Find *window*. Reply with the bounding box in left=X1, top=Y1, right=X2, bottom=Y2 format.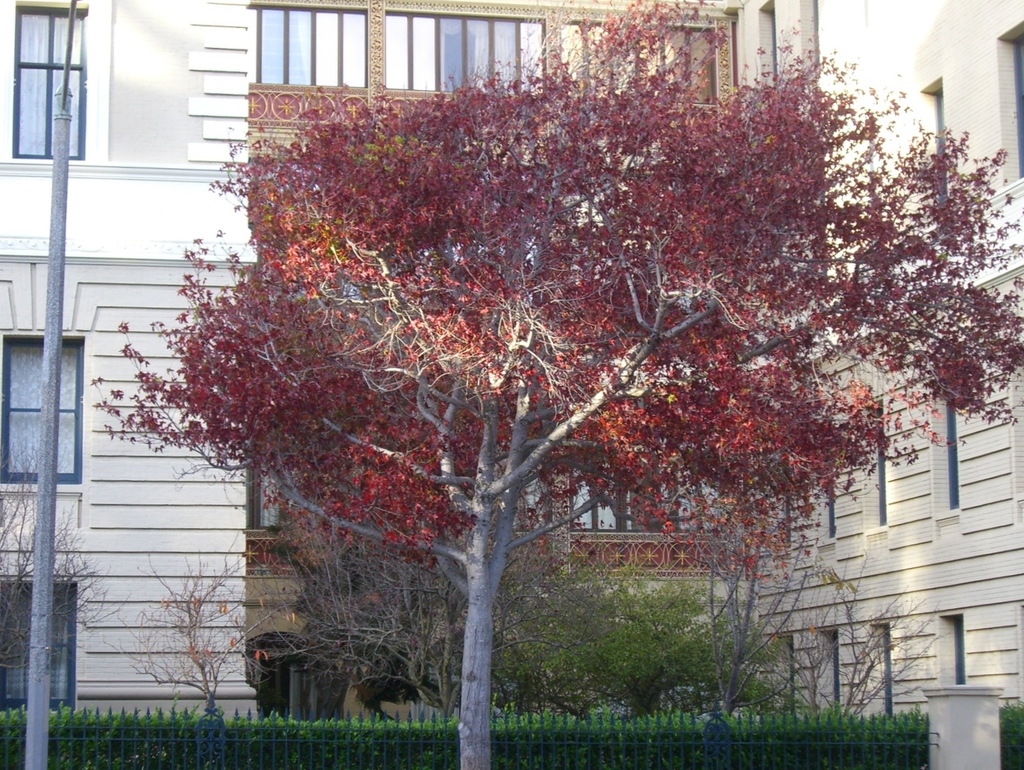
left=878, top=625, right=897, bottom=711.
